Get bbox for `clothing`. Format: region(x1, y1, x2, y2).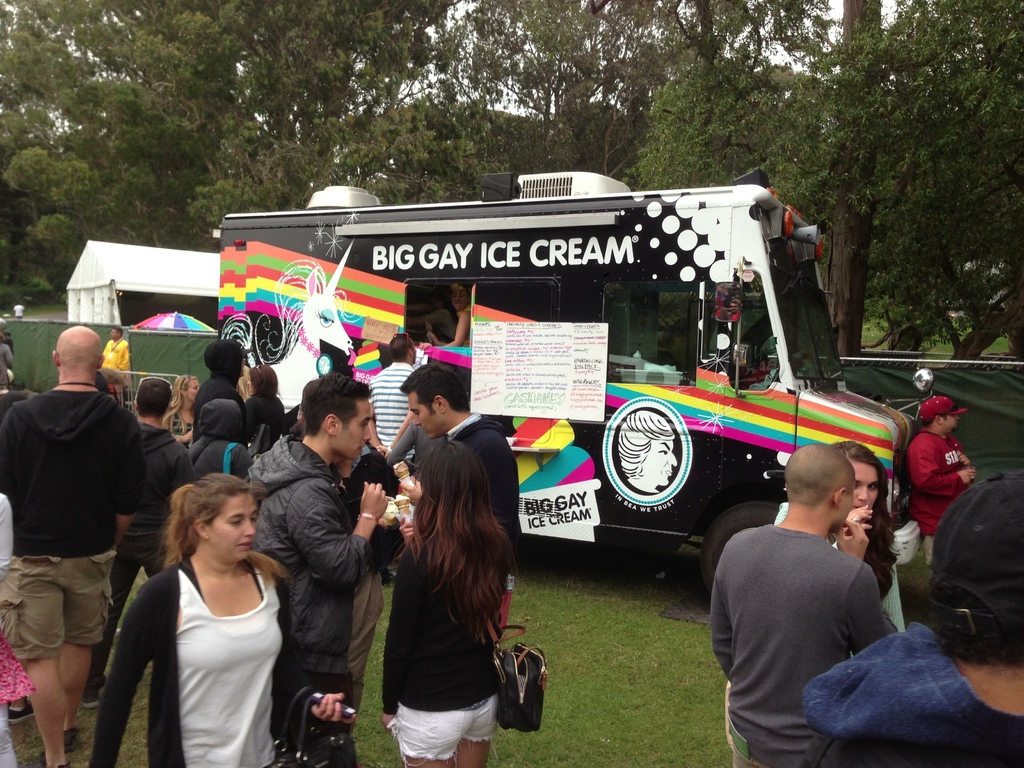
region(181, 429, 249, 479).
